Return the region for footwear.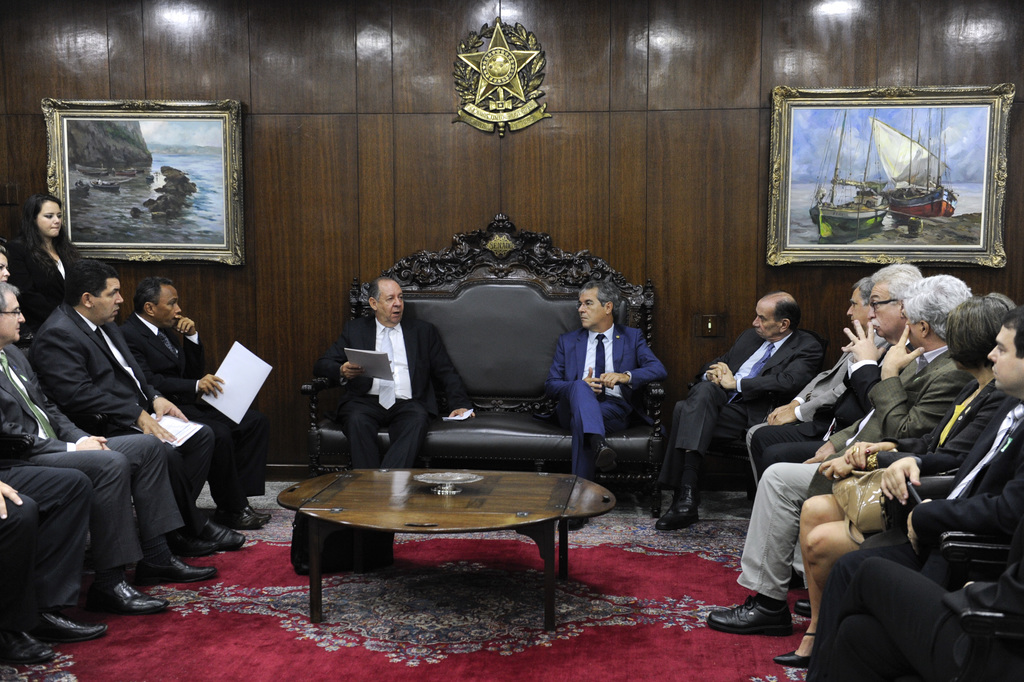
x1=141, y1=553, x2=215, y2=591.
